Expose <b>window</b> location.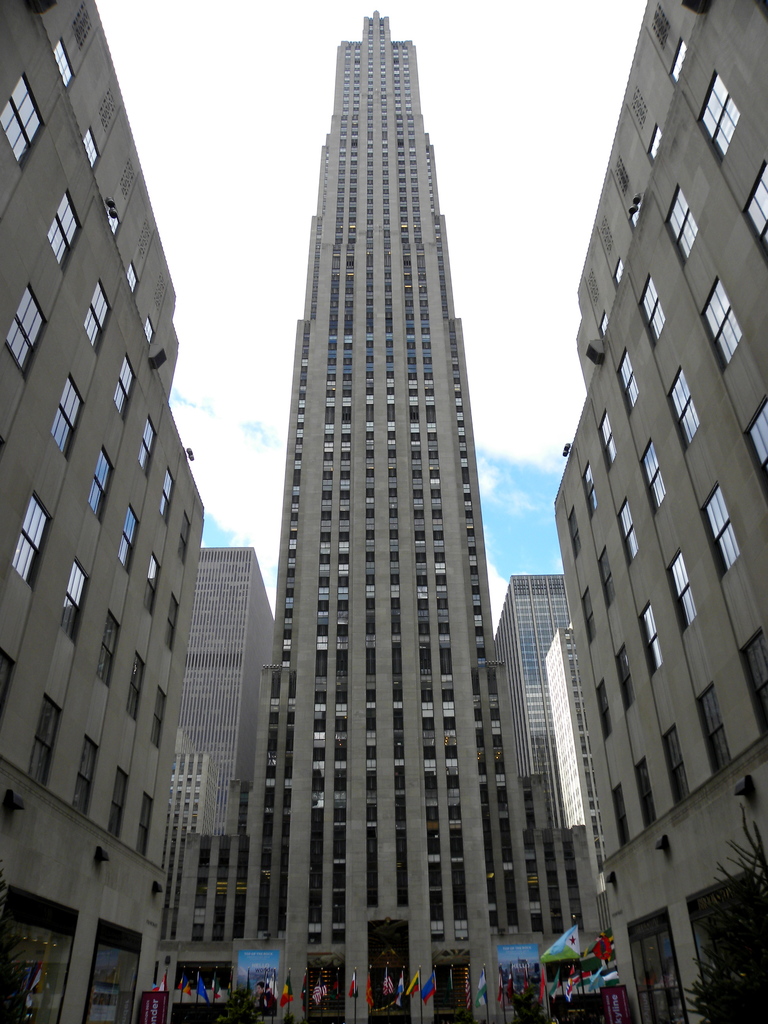
Exposed at [108,760,131,848].
